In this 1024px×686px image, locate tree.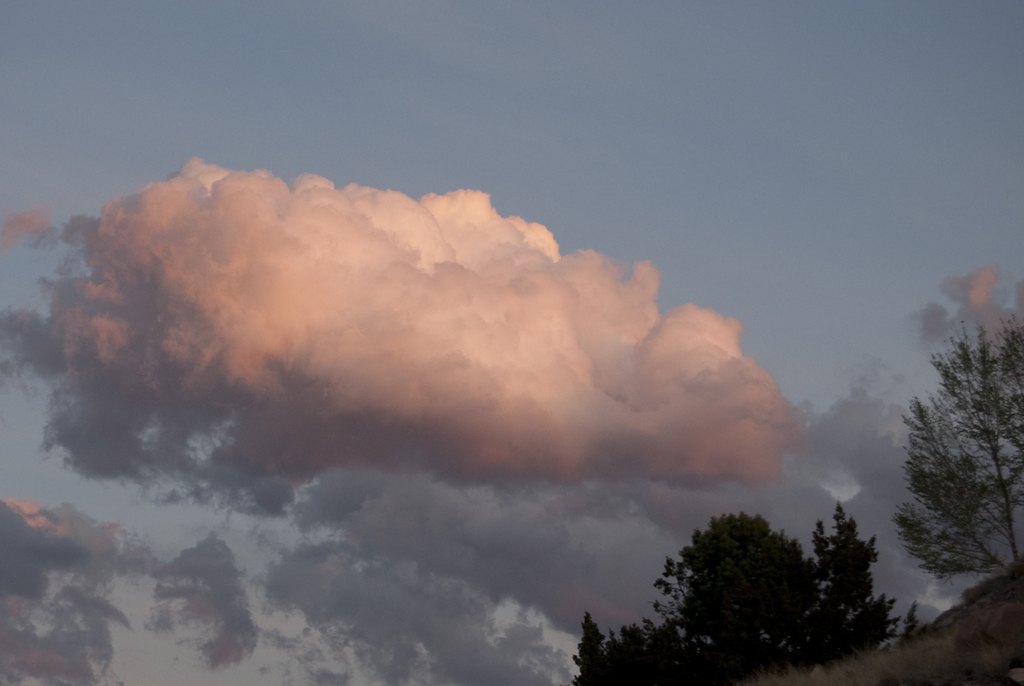
Bounding box: 898,302,1016,620.
